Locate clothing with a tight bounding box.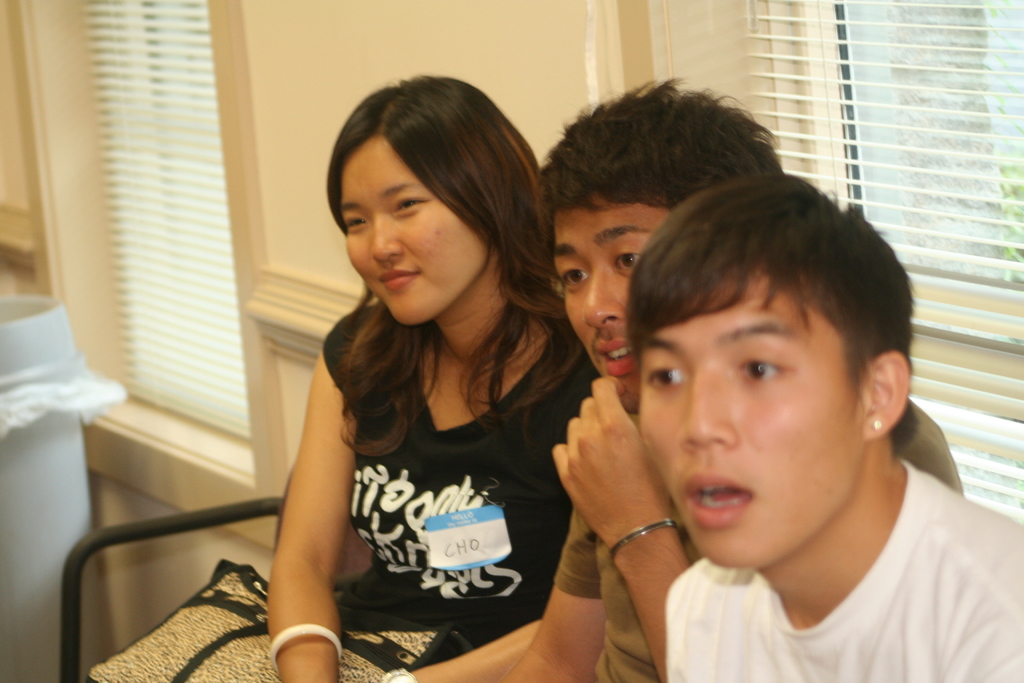
(left=304, top=294, right=629, bottom=682).
